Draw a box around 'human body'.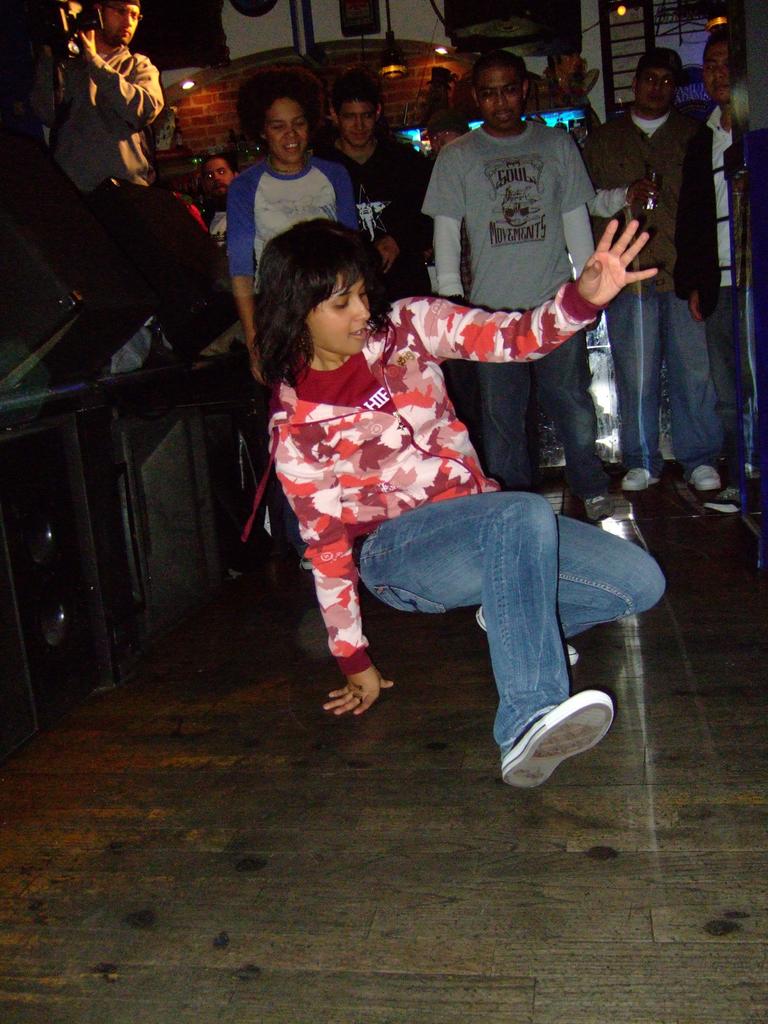
locate(307, 59, 427, 301).
